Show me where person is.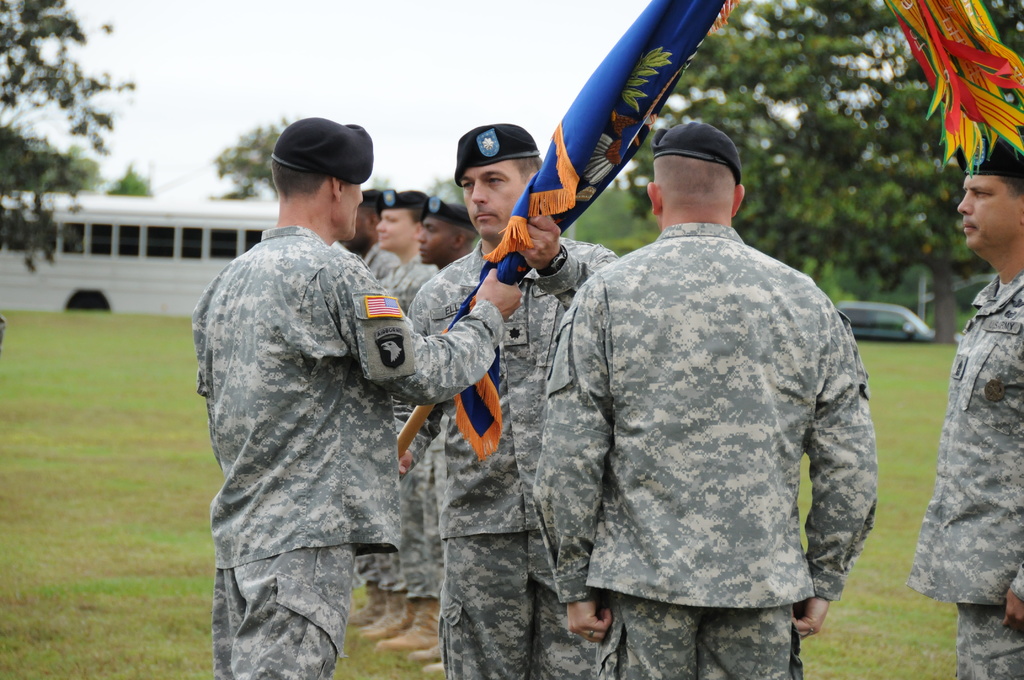
person is at crop(334, 193, 394, 632).
